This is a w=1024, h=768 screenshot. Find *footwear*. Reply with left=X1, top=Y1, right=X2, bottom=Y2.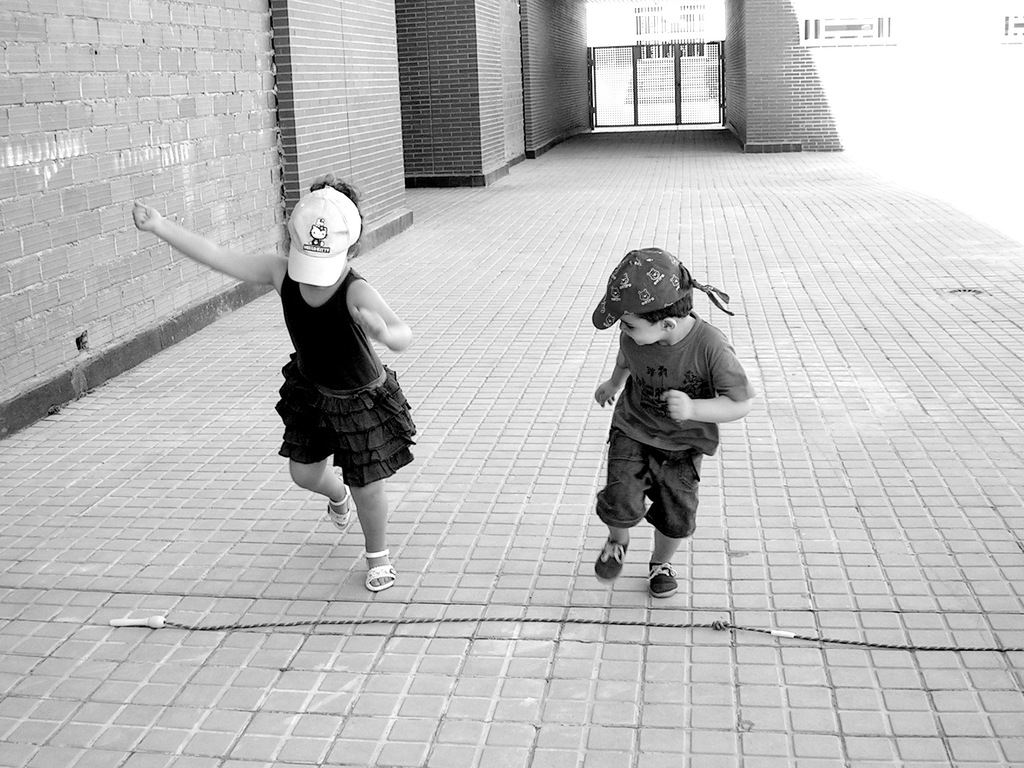
left=596, top=537, right=629, bottom=583.
